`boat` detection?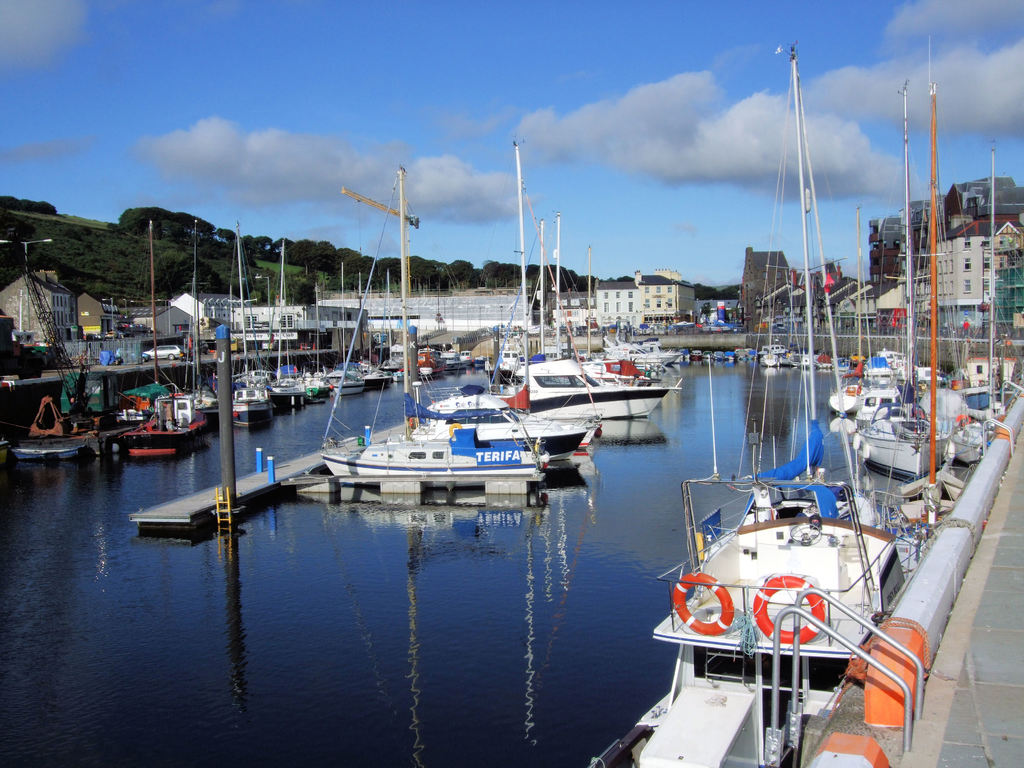
select_region(428, 220, 686, 424)
